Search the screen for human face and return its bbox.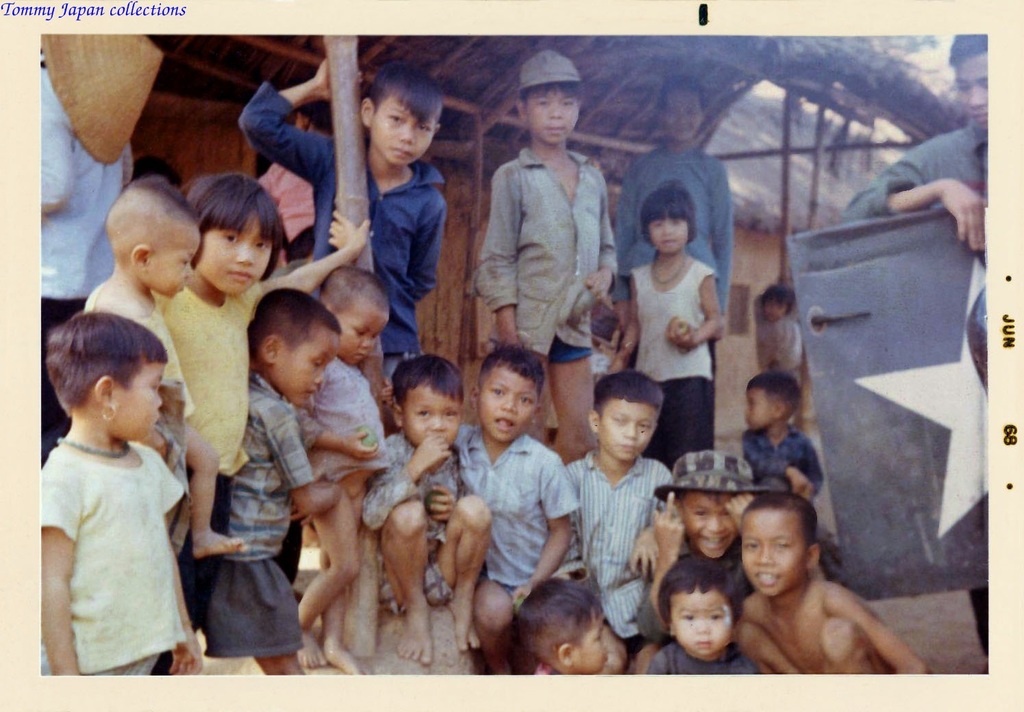
Found: select_region(956, 60, 988, 129).
